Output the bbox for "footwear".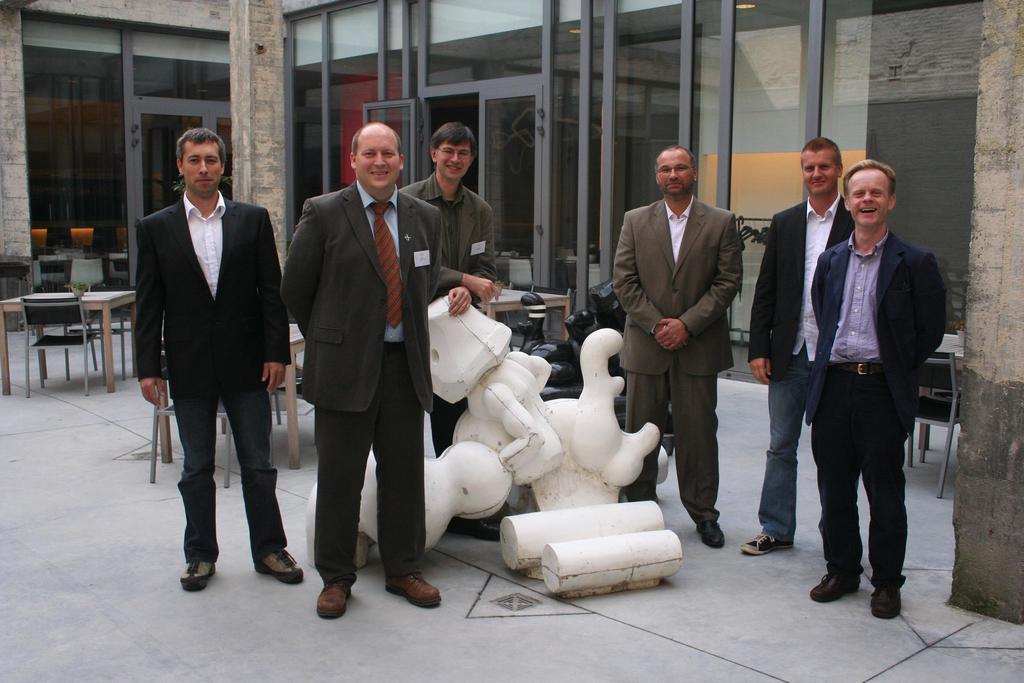
detection(255, 549, 306, 583).
